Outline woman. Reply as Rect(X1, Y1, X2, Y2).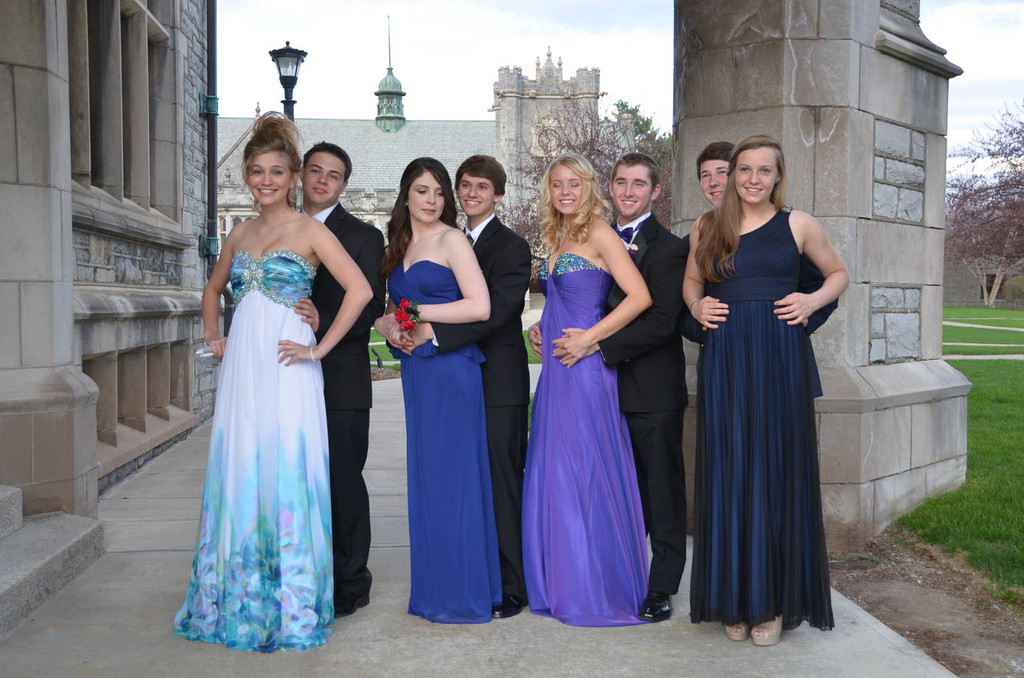
Rect(375, 160, 506, 622).
